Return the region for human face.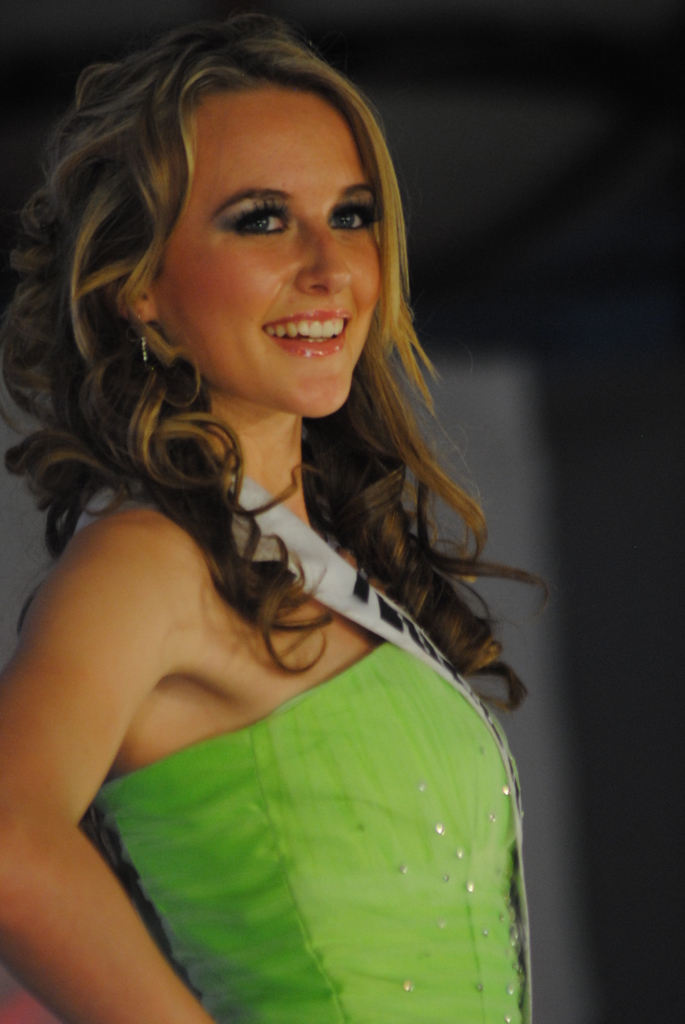
detection(154, 82, 383, 418).
